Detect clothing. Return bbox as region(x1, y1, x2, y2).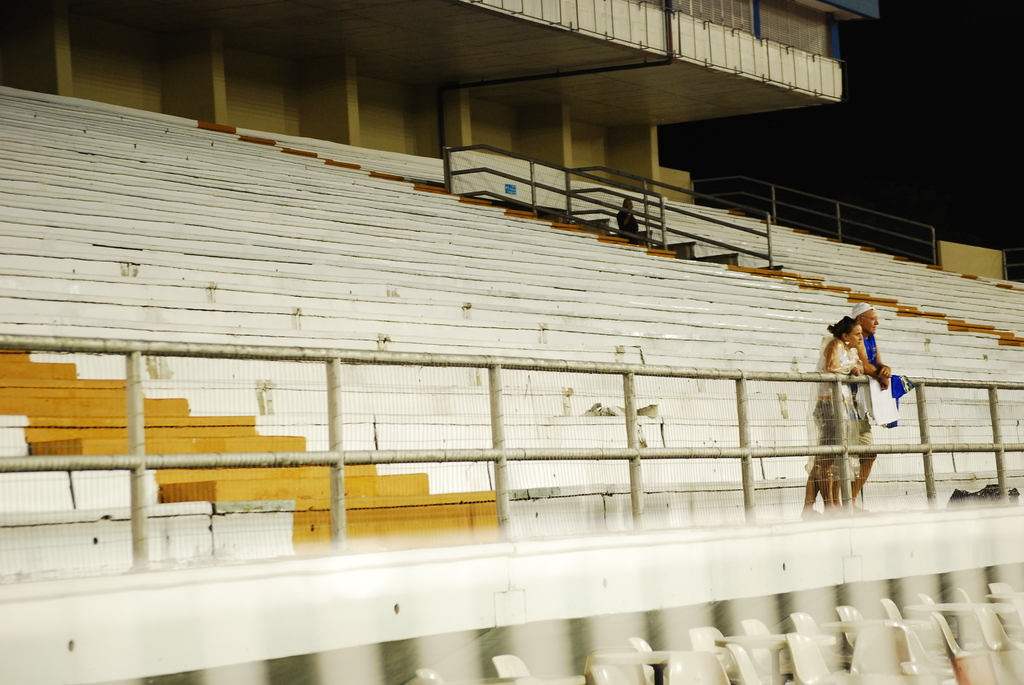
region(858, 331, 883, 457).
